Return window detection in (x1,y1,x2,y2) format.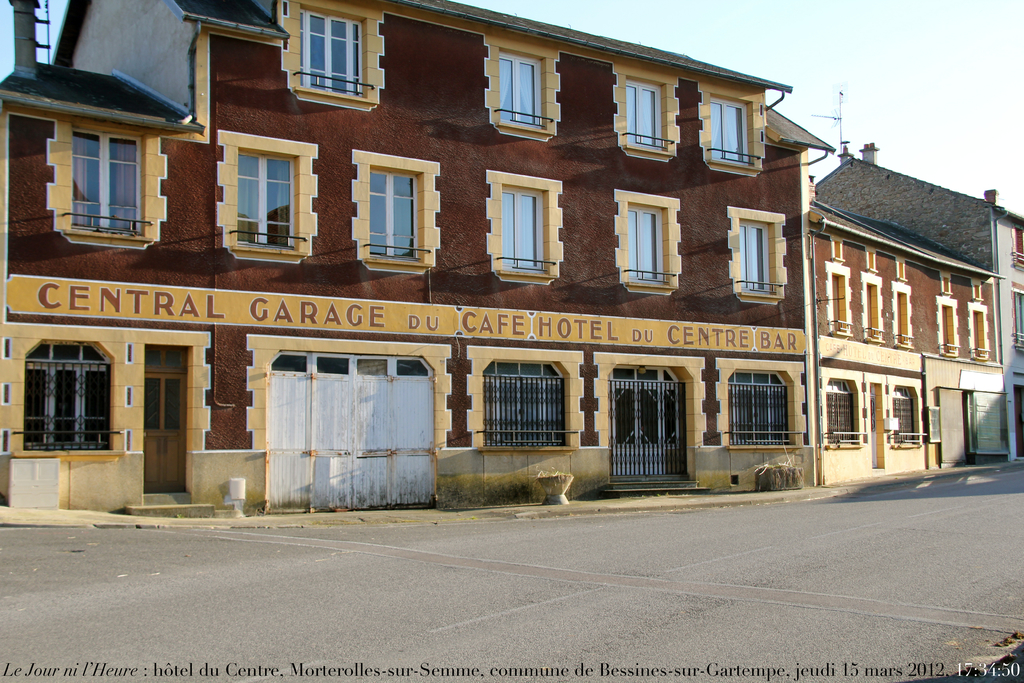
(940,302,967,361).
